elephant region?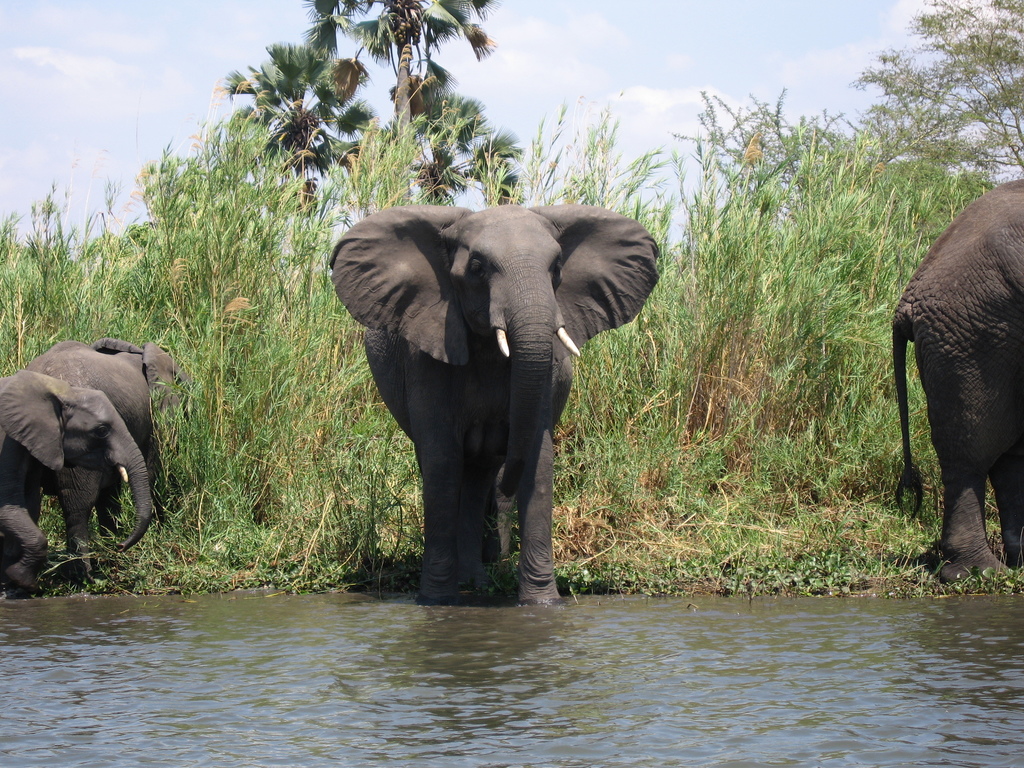
select_region(310, 197, 682, 609)
